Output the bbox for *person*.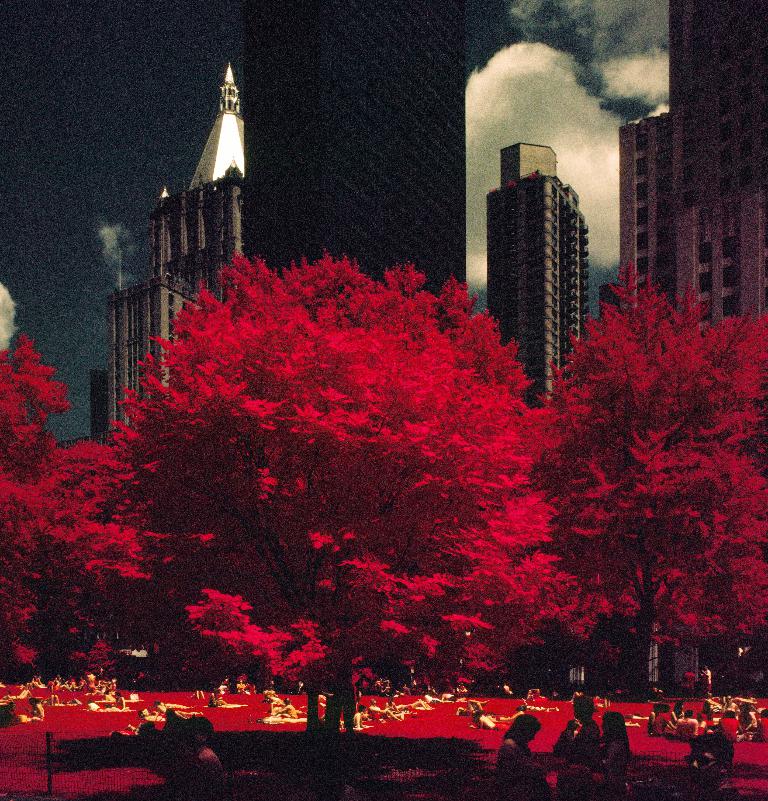
154, 698, 188, 710.
